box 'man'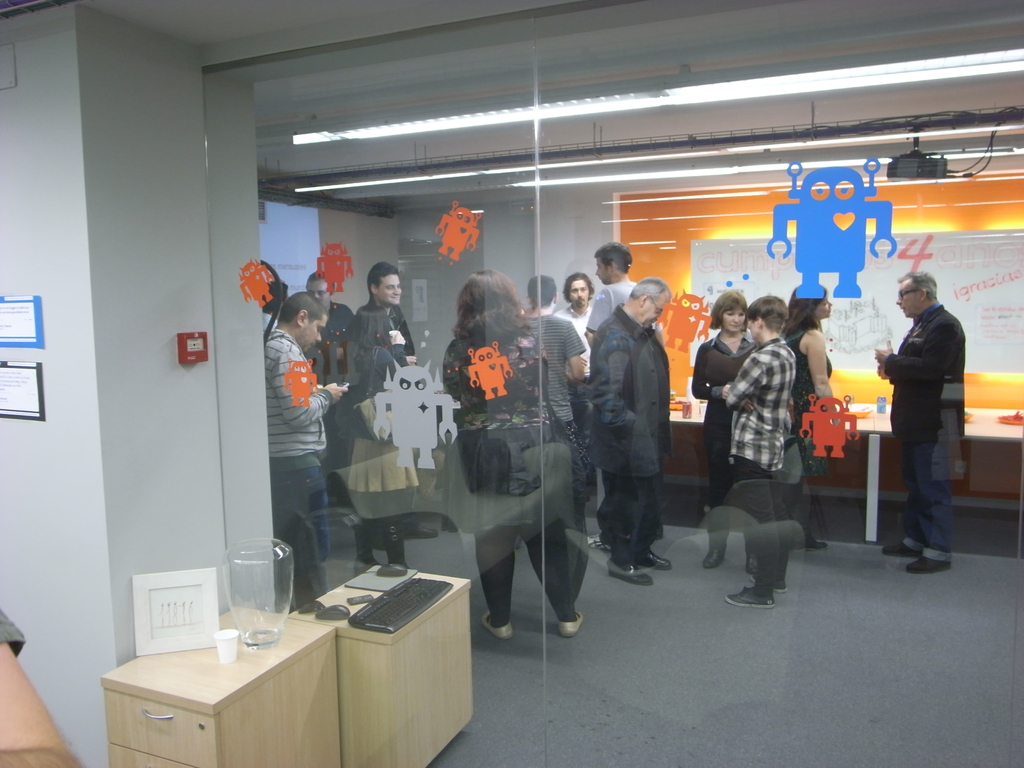
locate(257, 288, 350, 611)
